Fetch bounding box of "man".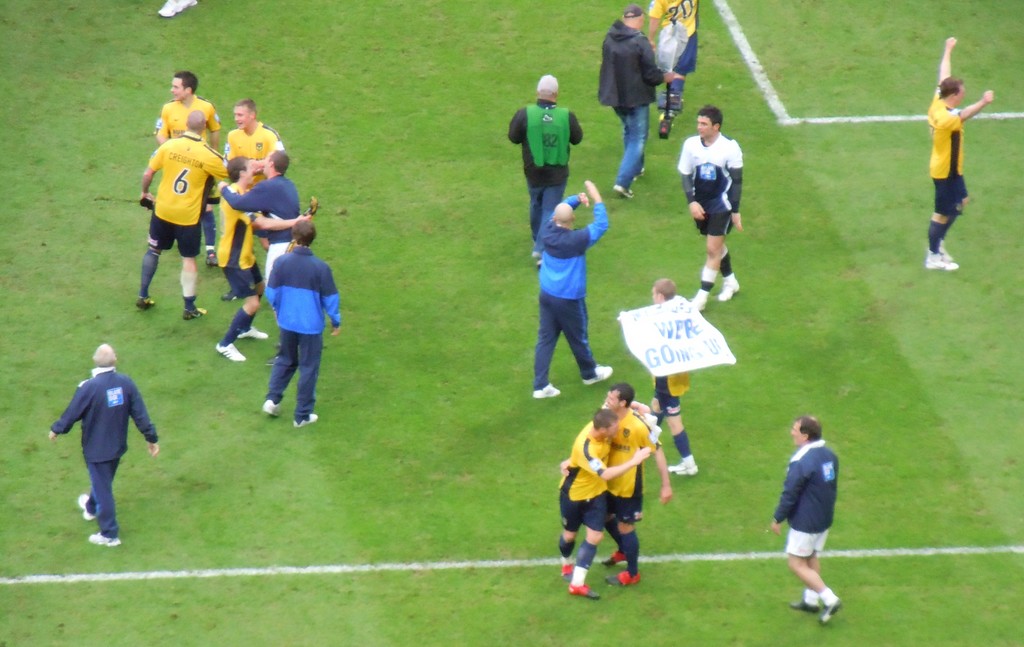
Bbox: Rect(675, 105, 760, 303).
